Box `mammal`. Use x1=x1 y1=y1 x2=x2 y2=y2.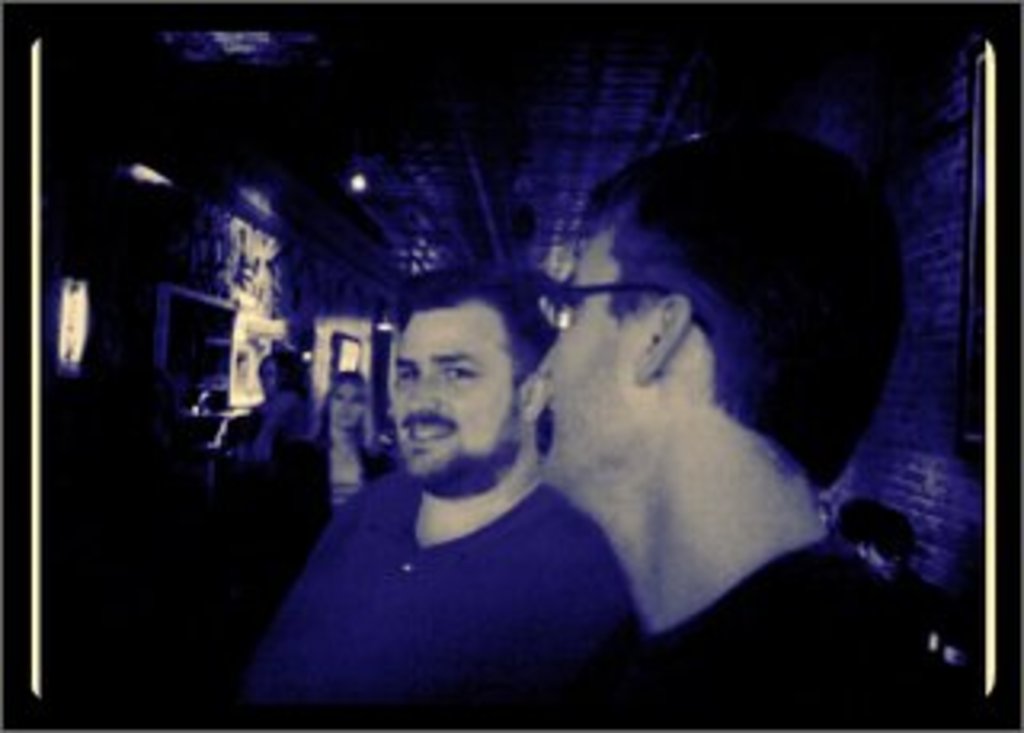
x1=275 y1=365 x2=384 y2=547.
